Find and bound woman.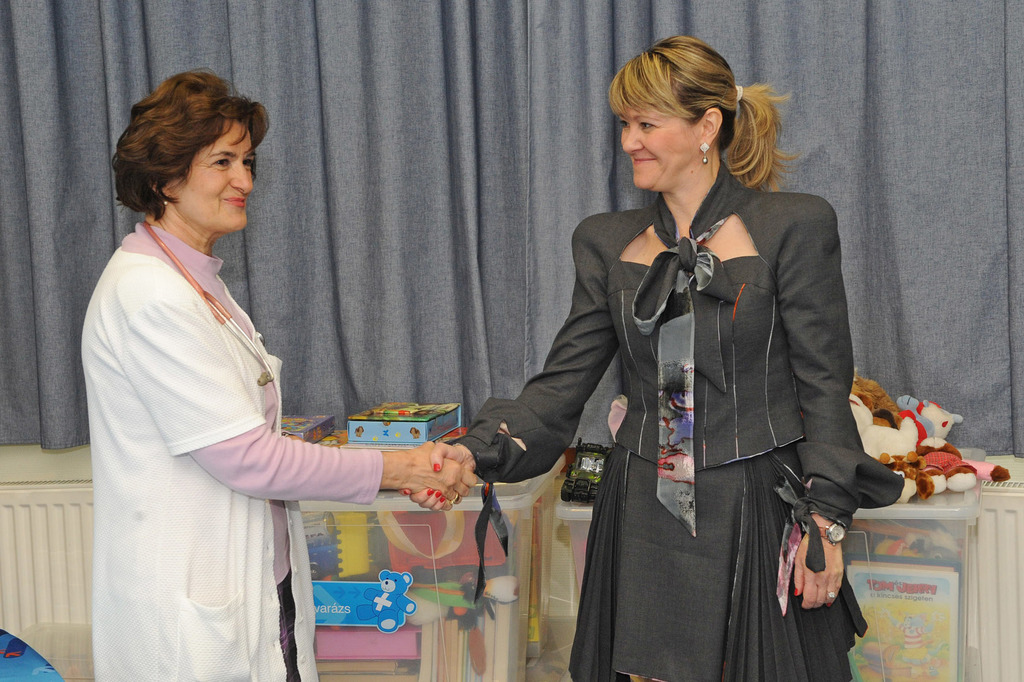
Bound: detection(77, 60, 479, 681).
